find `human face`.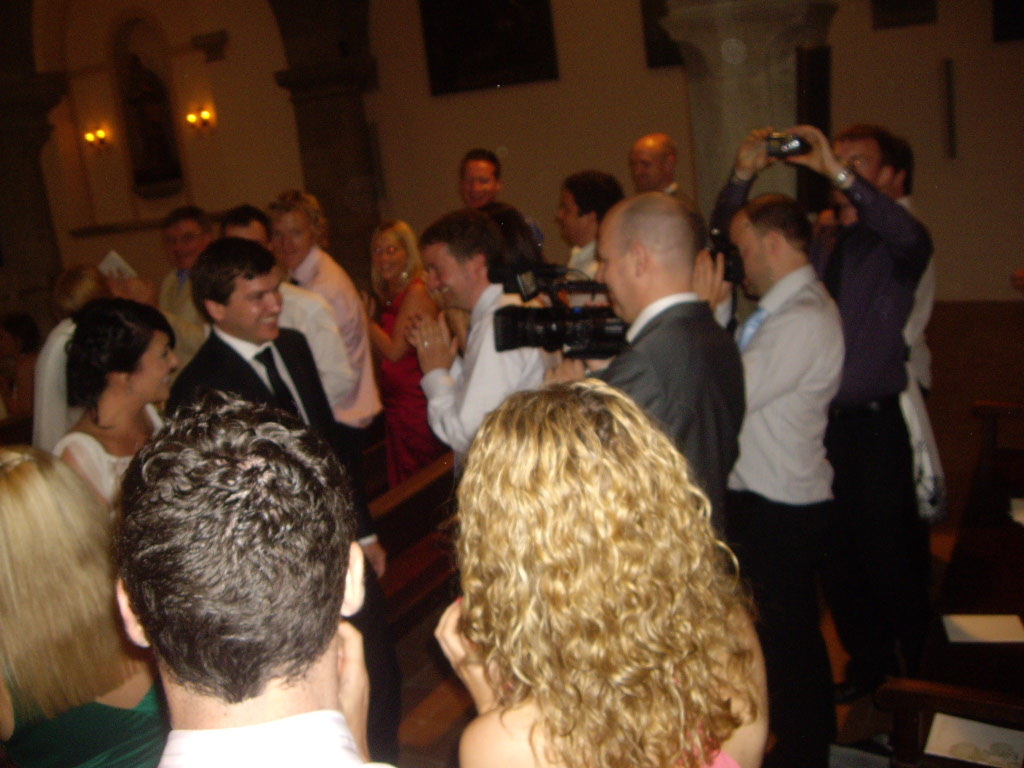
(x1=554, y1=186, x2=587, y2=238).
